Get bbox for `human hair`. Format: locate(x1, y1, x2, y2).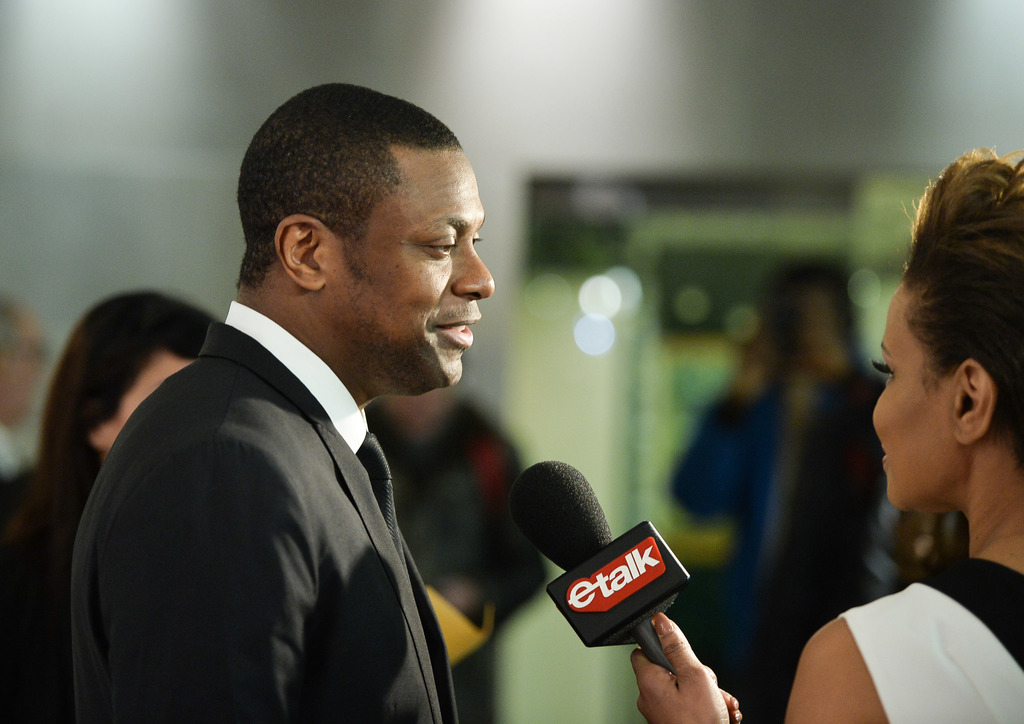
locate(41, 285, 217, 496).
